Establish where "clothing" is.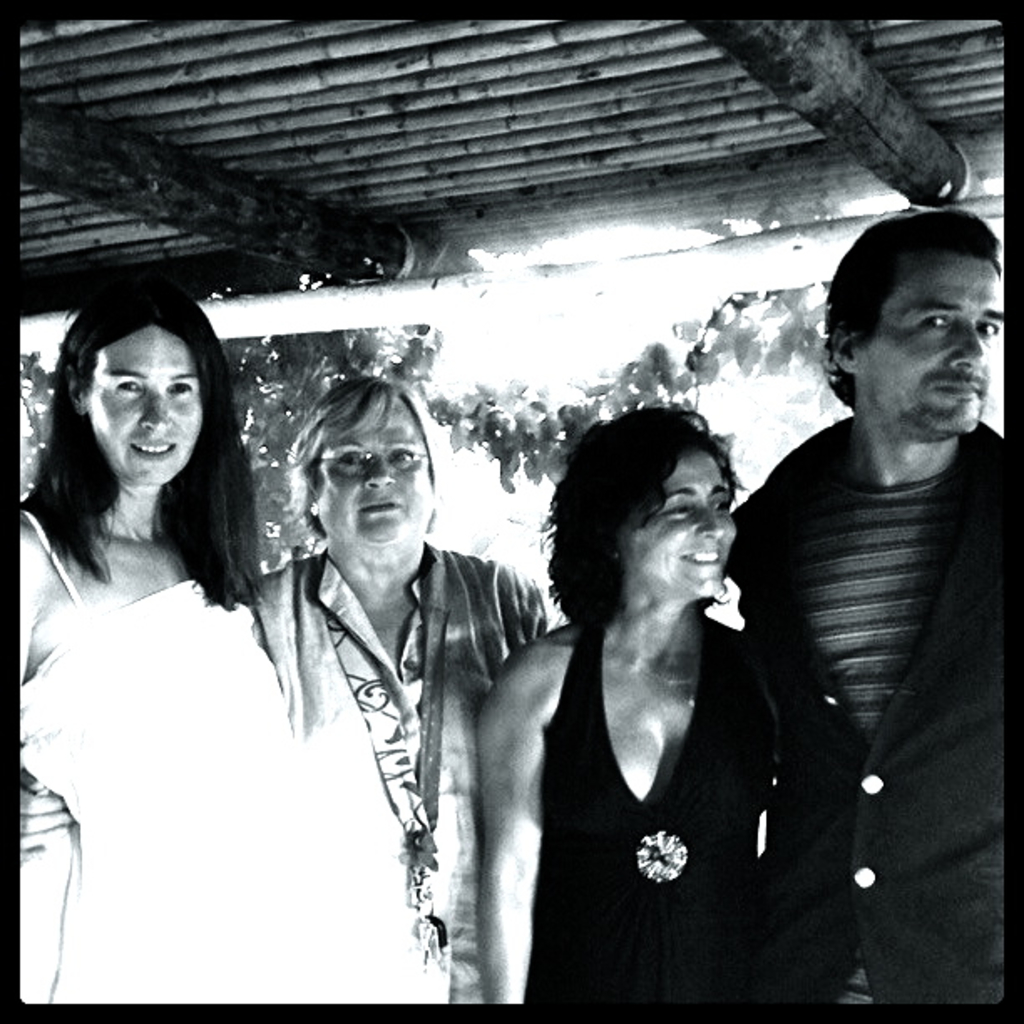
Established at 735,415,1014,1011.
